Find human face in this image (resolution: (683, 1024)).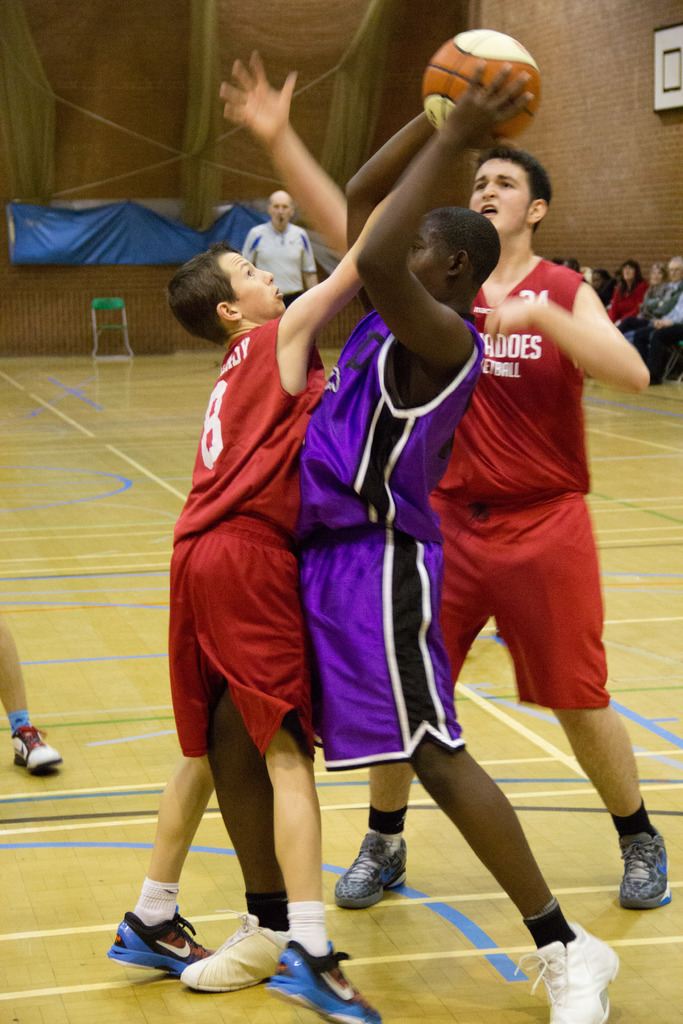
bbox(267, 192, 297, 227).
